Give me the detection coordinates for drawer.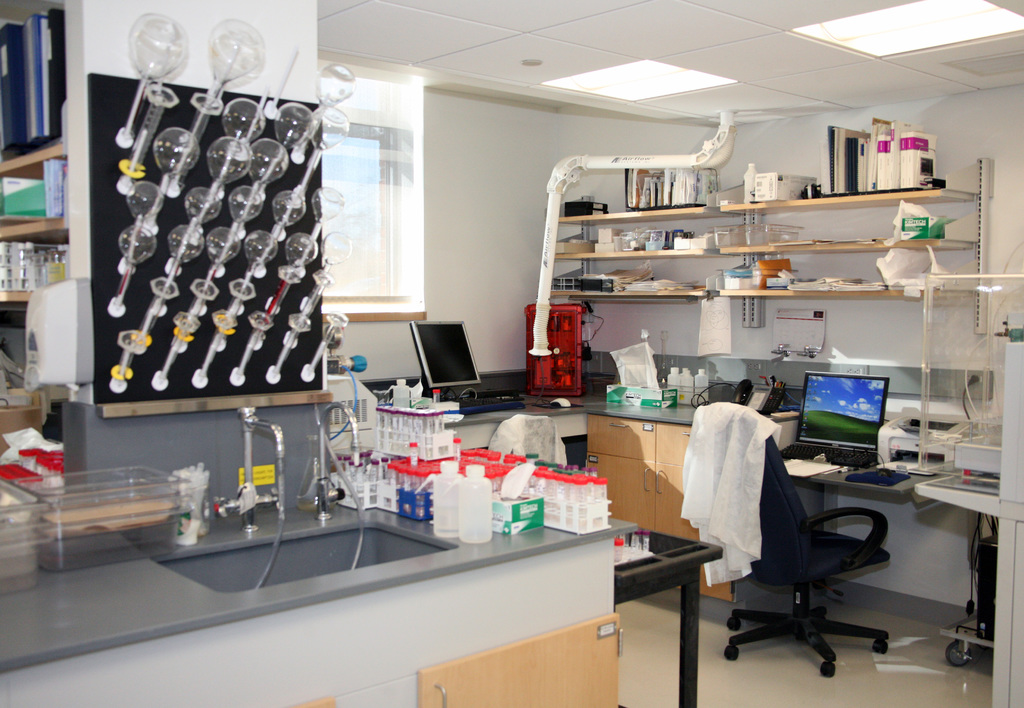
653:423:692:463.
